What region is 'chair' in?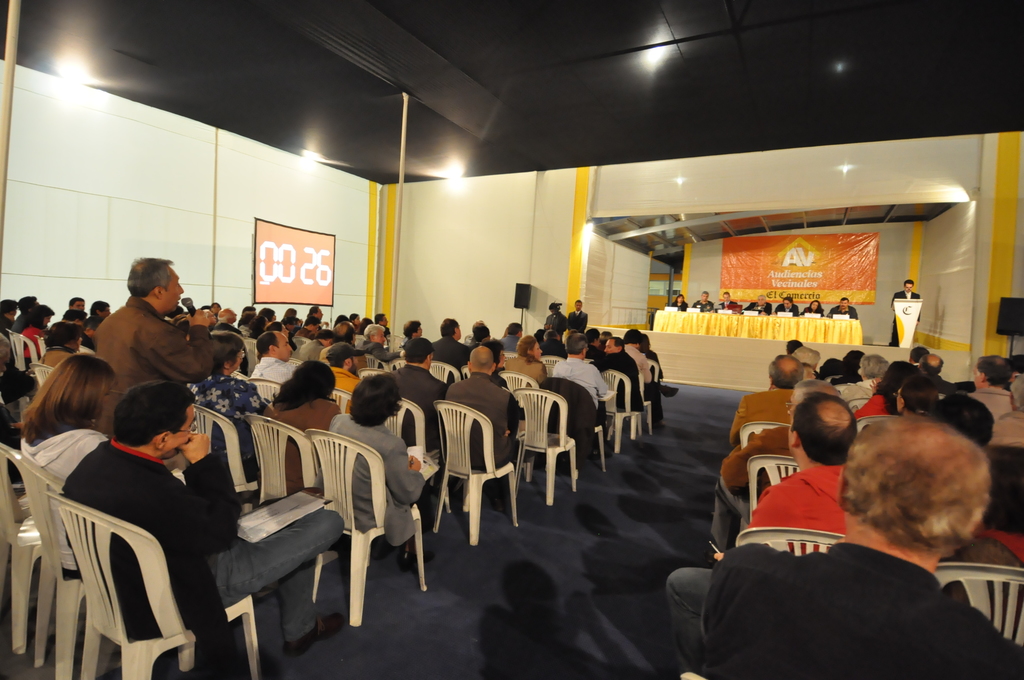
{"x1": 428, "y1": 364, "x2": 465, "y2": 387}.
